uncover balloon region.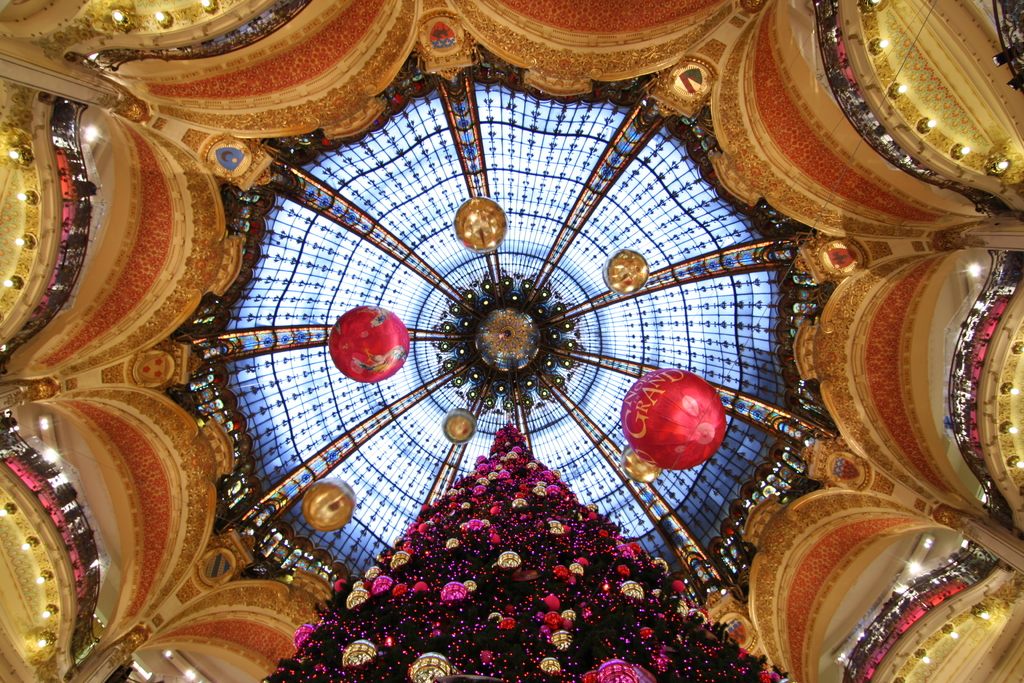
Uncovered: Rect(328, 308, 411, 382).
